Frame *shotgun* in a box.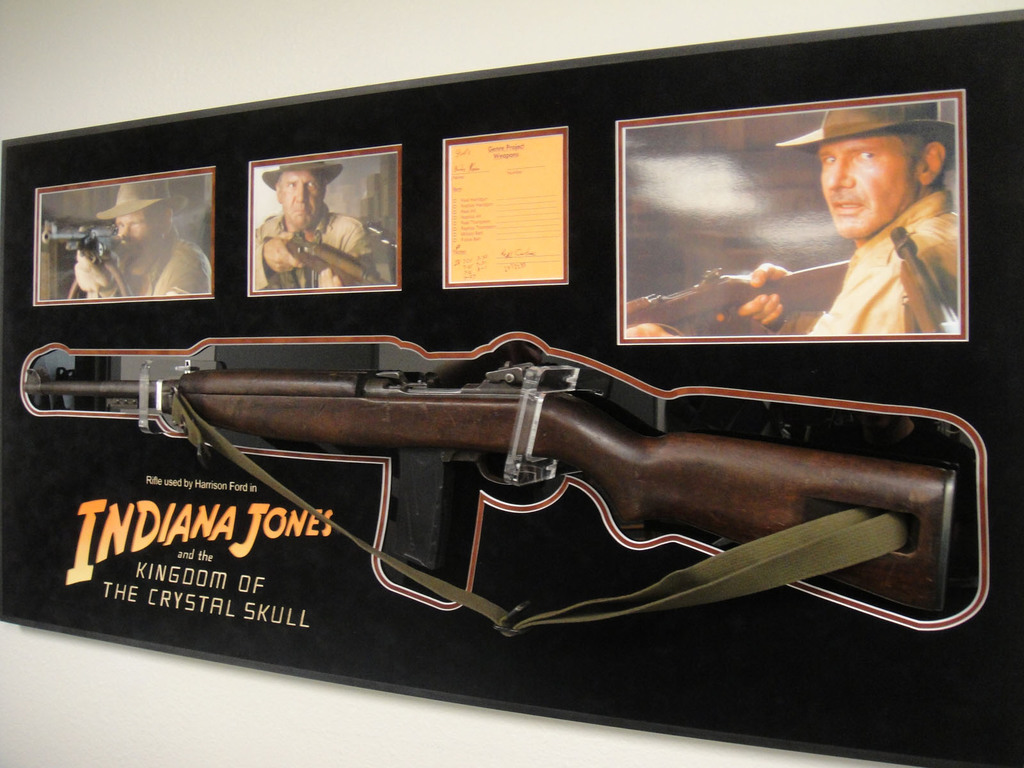
box(260, 225, 395, 283).
